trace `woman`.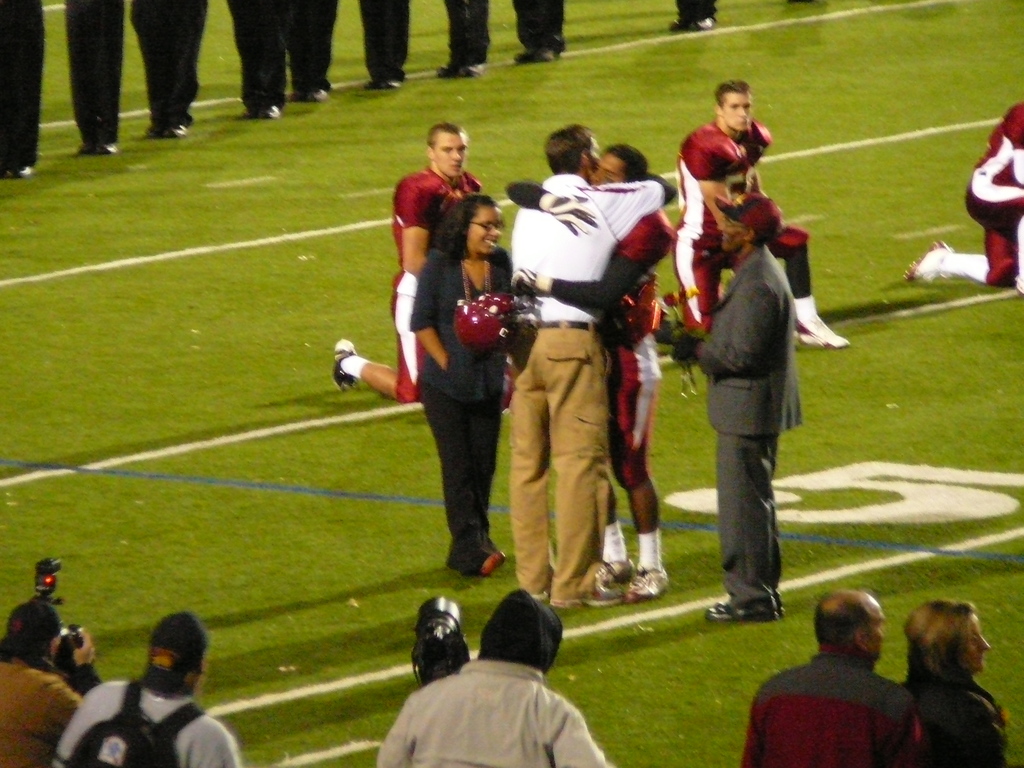
Traced to 895,600,1011,767.
